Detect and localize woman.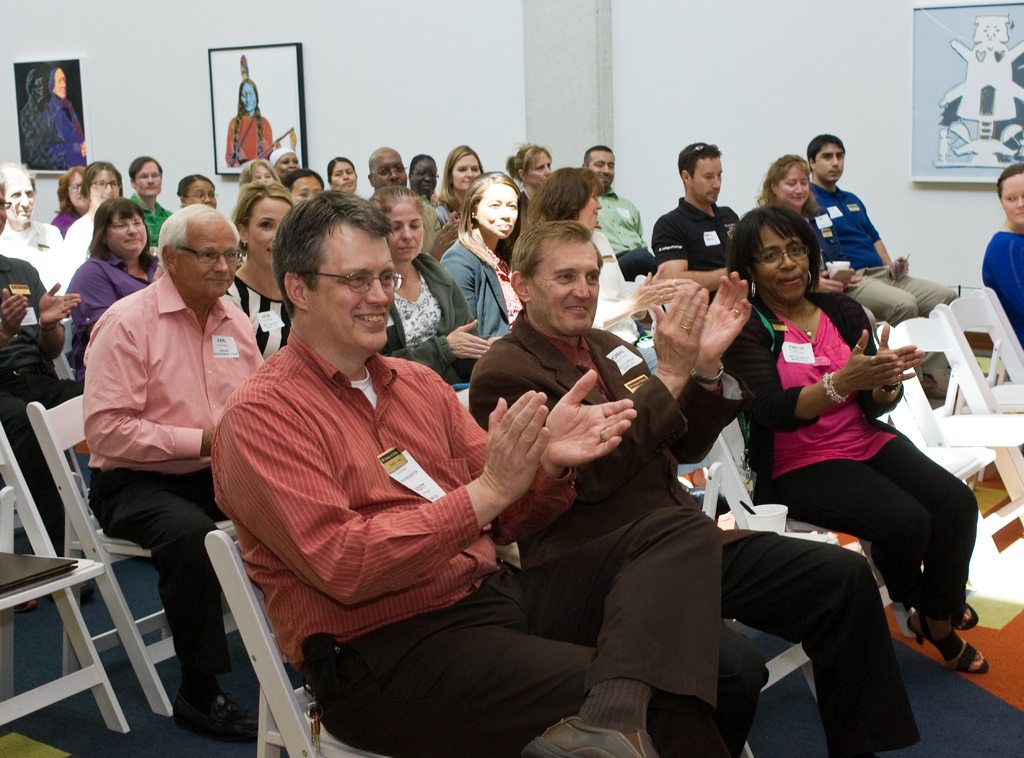
Localized at 436/147/483/223.
